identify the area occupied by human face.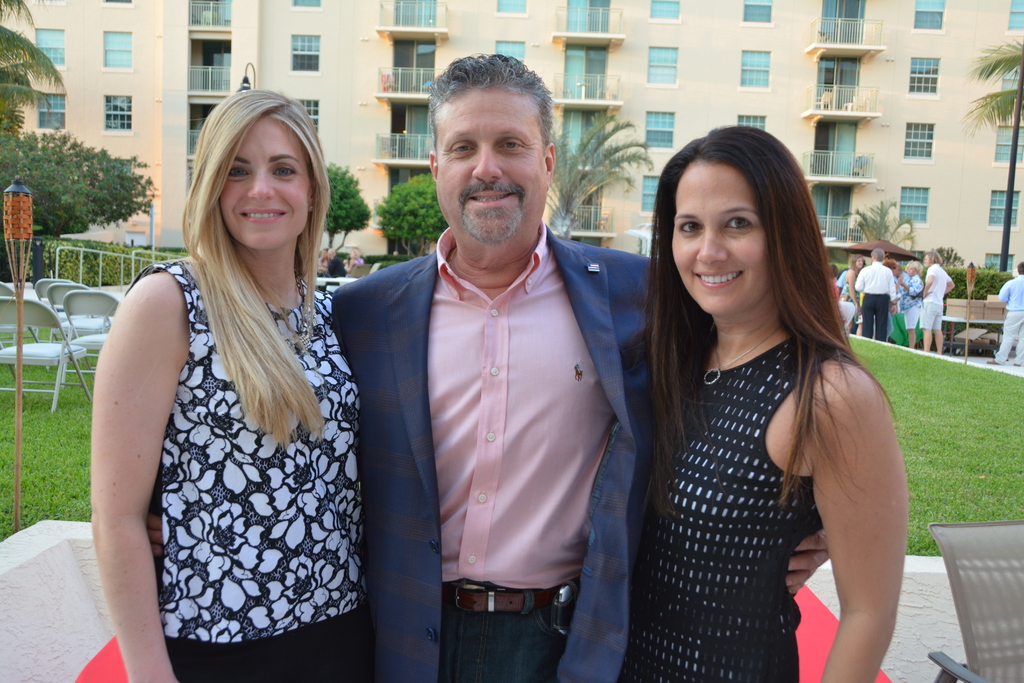
Area: Rect(215, 117, 310, 249).
